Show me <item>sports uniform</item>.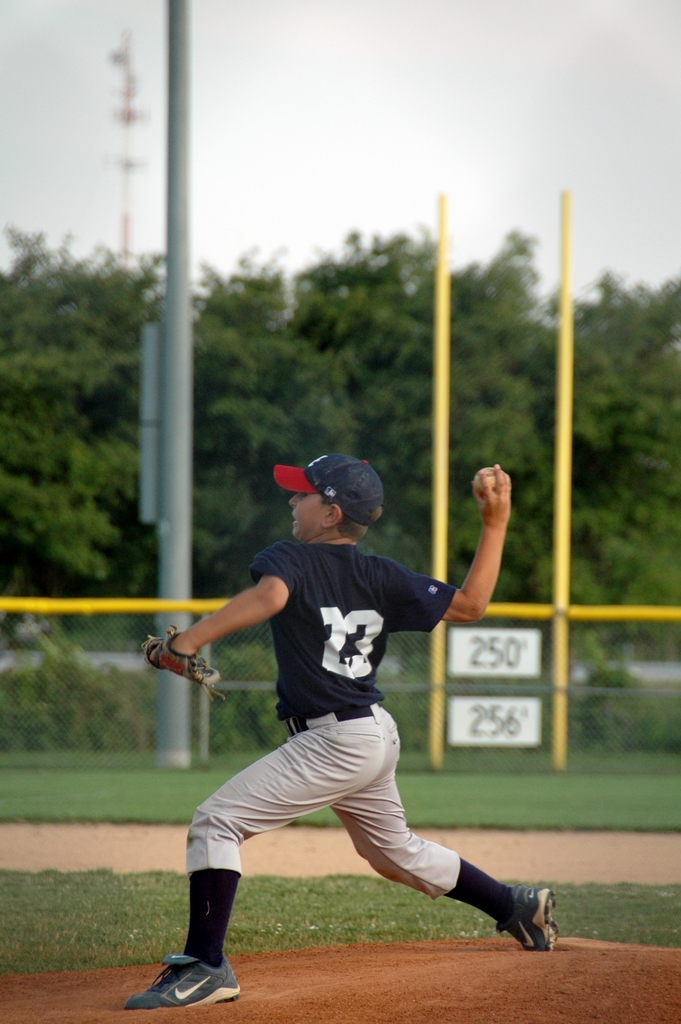
<item>sports uniform</item> is here: crop(208, 469, 521, 957).
